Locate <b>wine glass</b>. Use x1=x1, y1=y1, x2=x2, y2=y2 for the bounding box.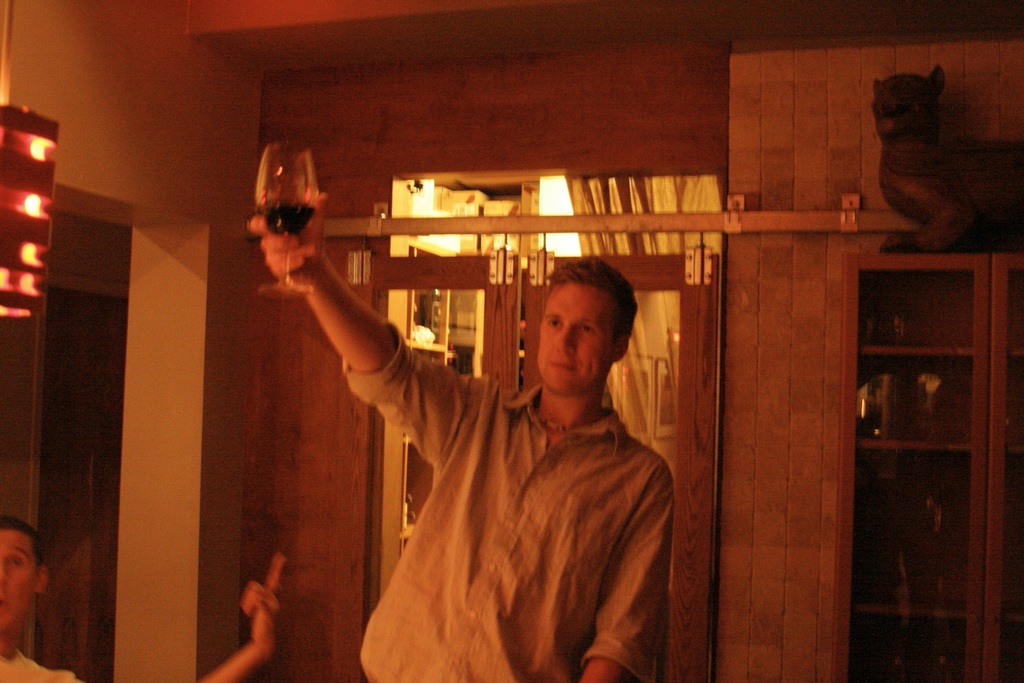
x1=257, y1=139, x2=319, y2=305.
